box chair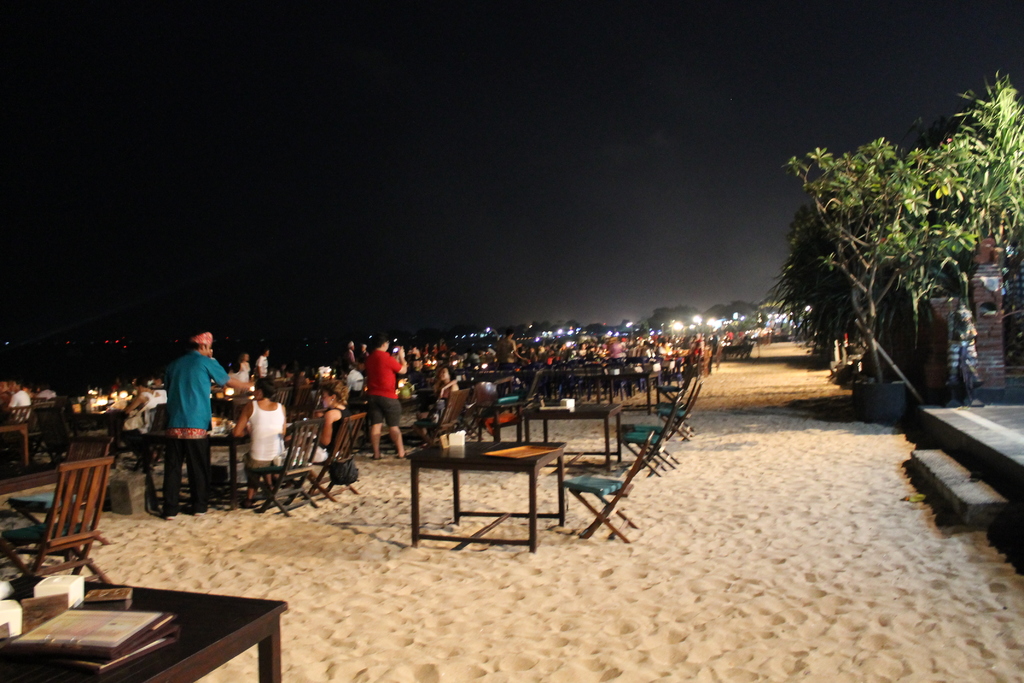
{"left": 399, "top": 392, "right": 472, "bottom": 454}
